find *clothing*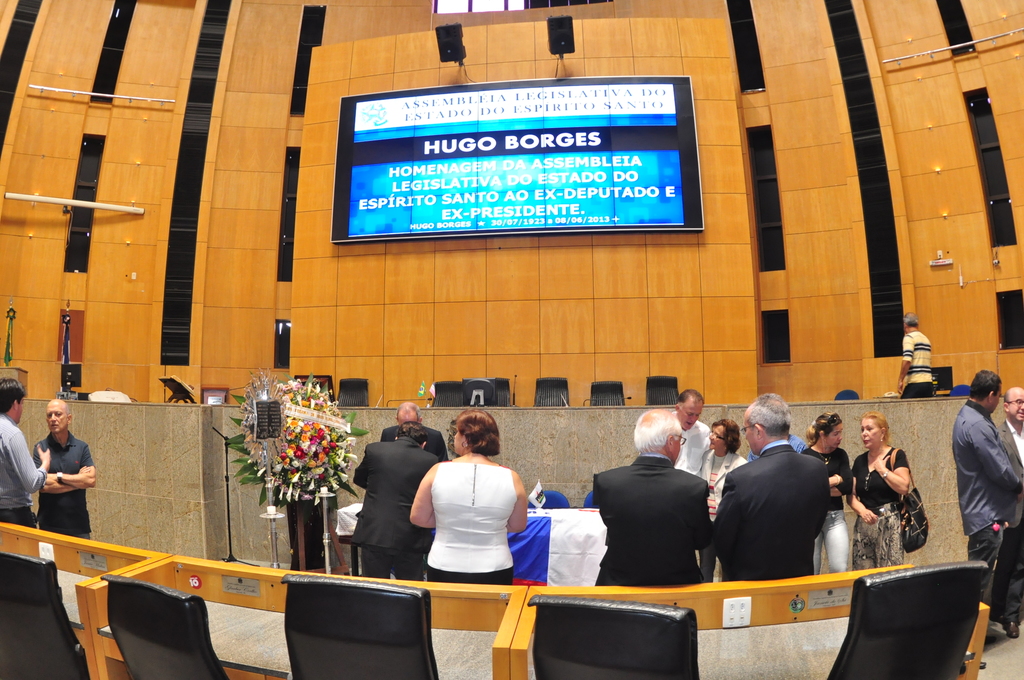
detection(349, 435, 440, 581)
